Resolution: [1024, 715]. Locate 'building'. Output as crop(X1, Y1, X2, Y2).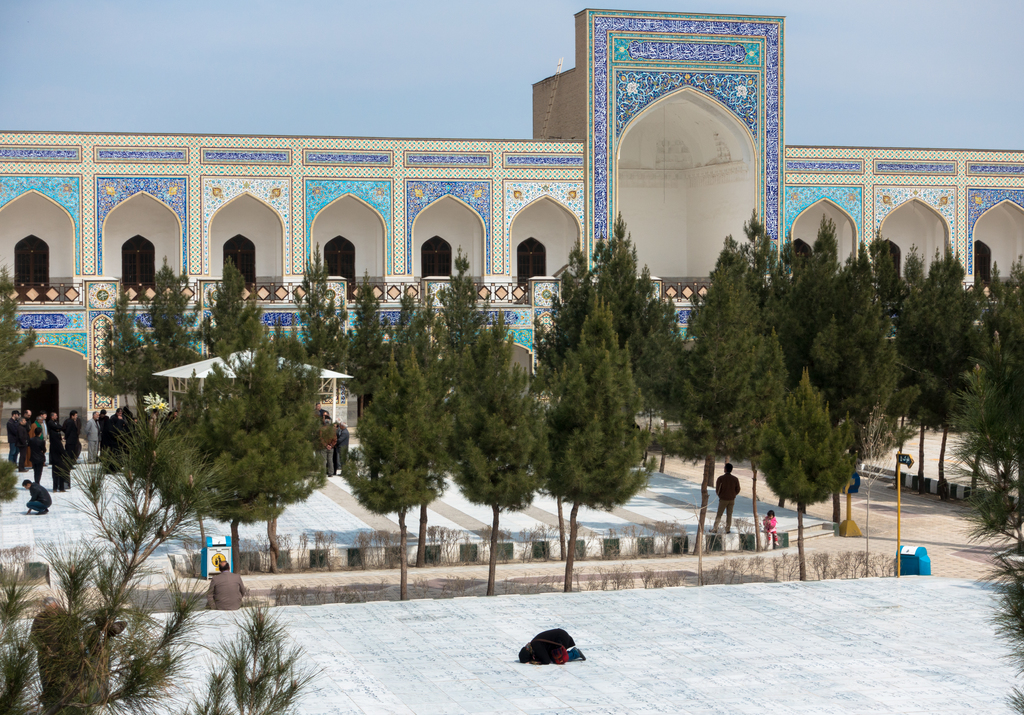
crop(0, 10, 1023, 438).
